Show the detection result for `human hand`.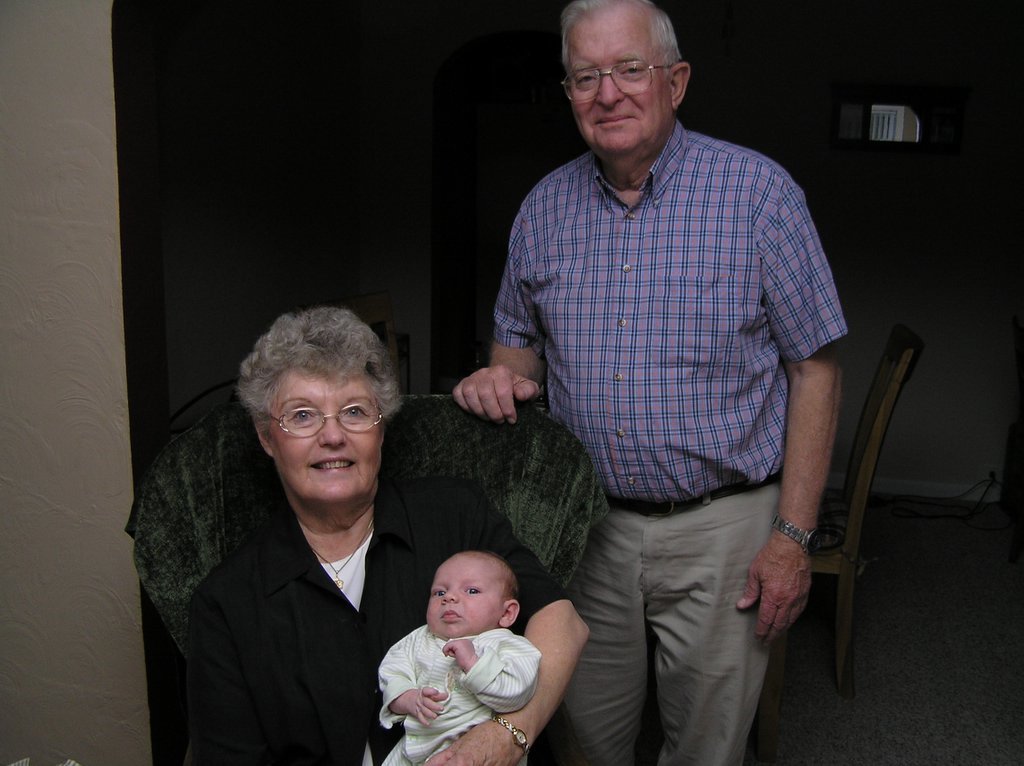
locate(413, 684, 449, 729).
